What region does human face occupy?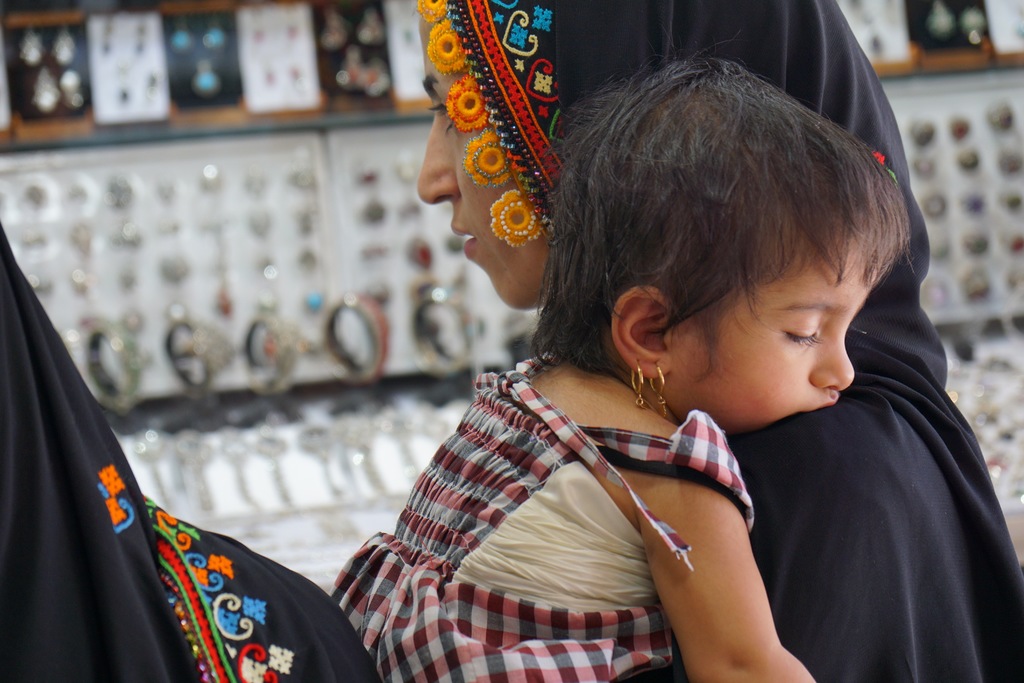
412 6 552 315.
